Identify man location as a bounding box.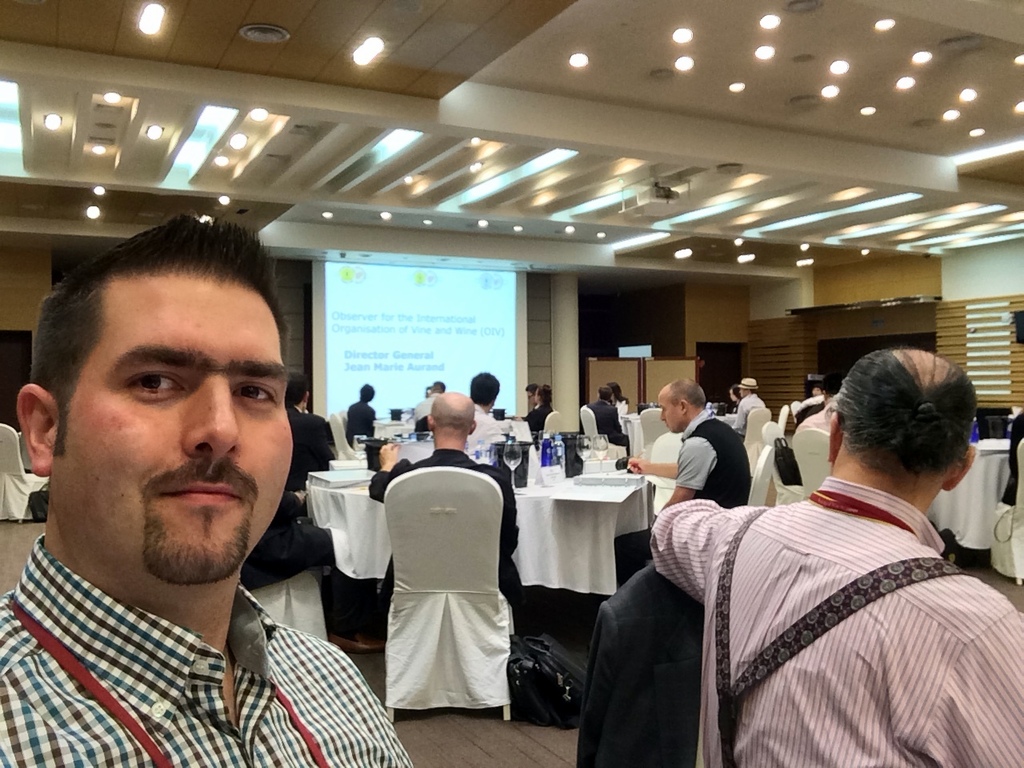
x1=462, y1=371, x2=507, y2=442.
